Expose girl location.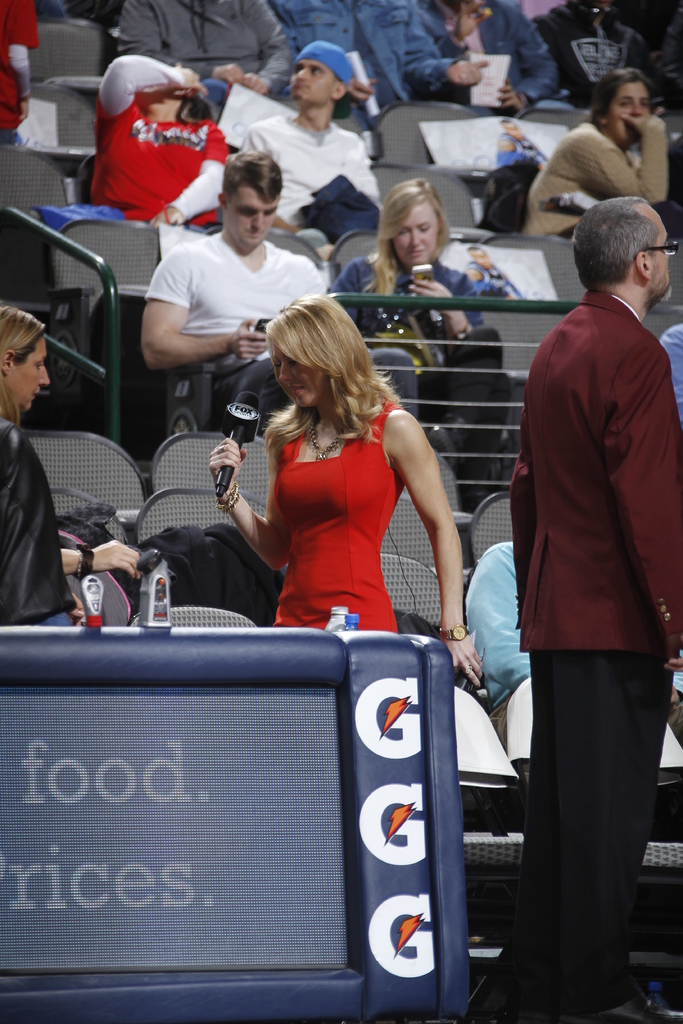
Exposed at (left=325, top=175, right=513, bottom=511).
